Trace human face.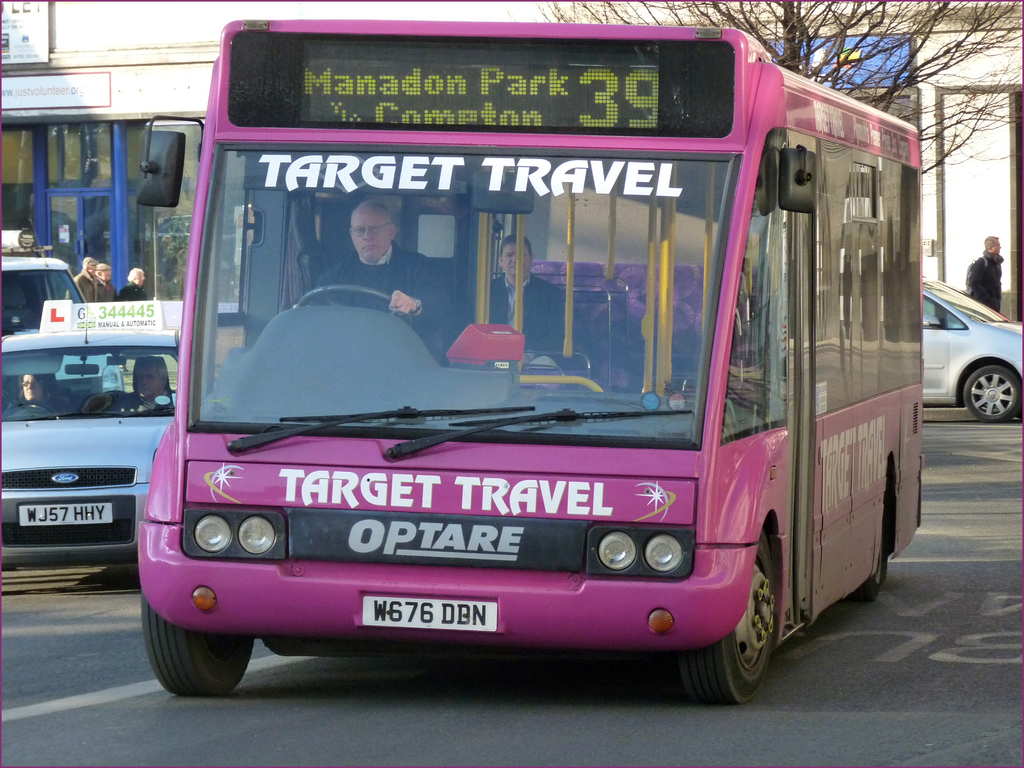
Traced to (left=135, top=365, right=161, bottom=397).
